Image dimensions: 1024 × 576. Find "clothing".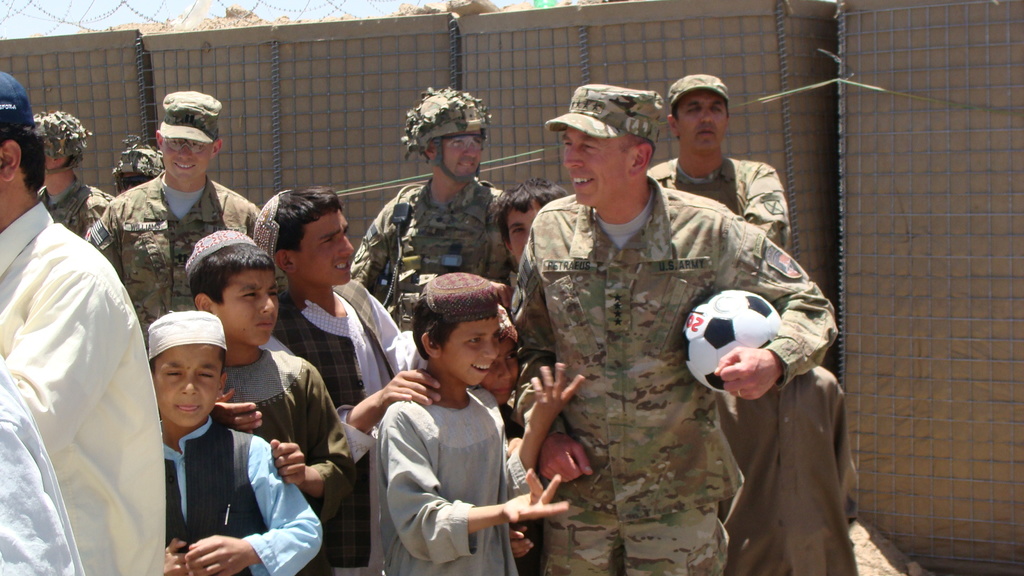
bbox=[658, 73, 738, 113].
